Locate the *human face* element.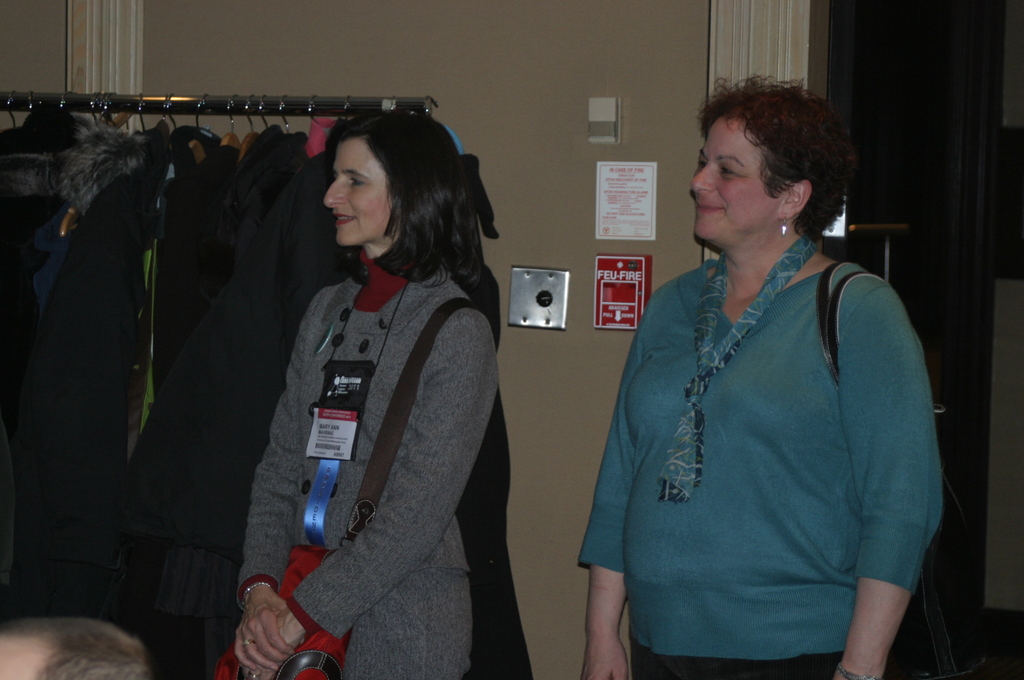
Element bbox: (x1=314, y1=133, x2=405, y2=243).
